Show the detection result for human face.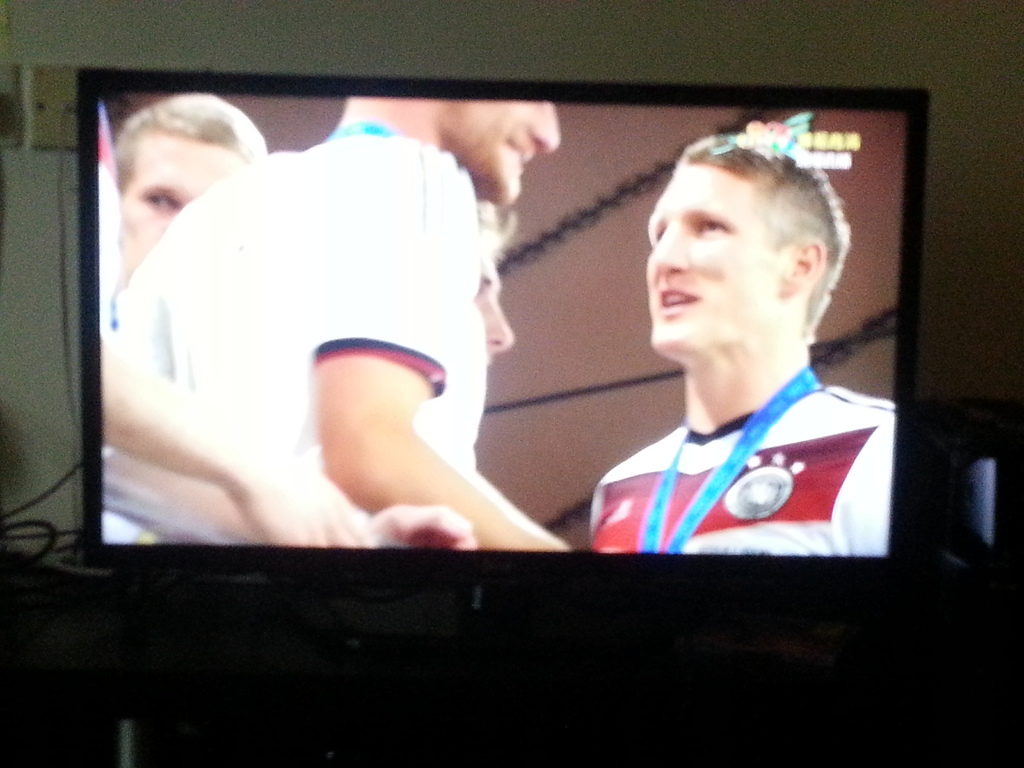
select_region(440, 95, 568, 207).
